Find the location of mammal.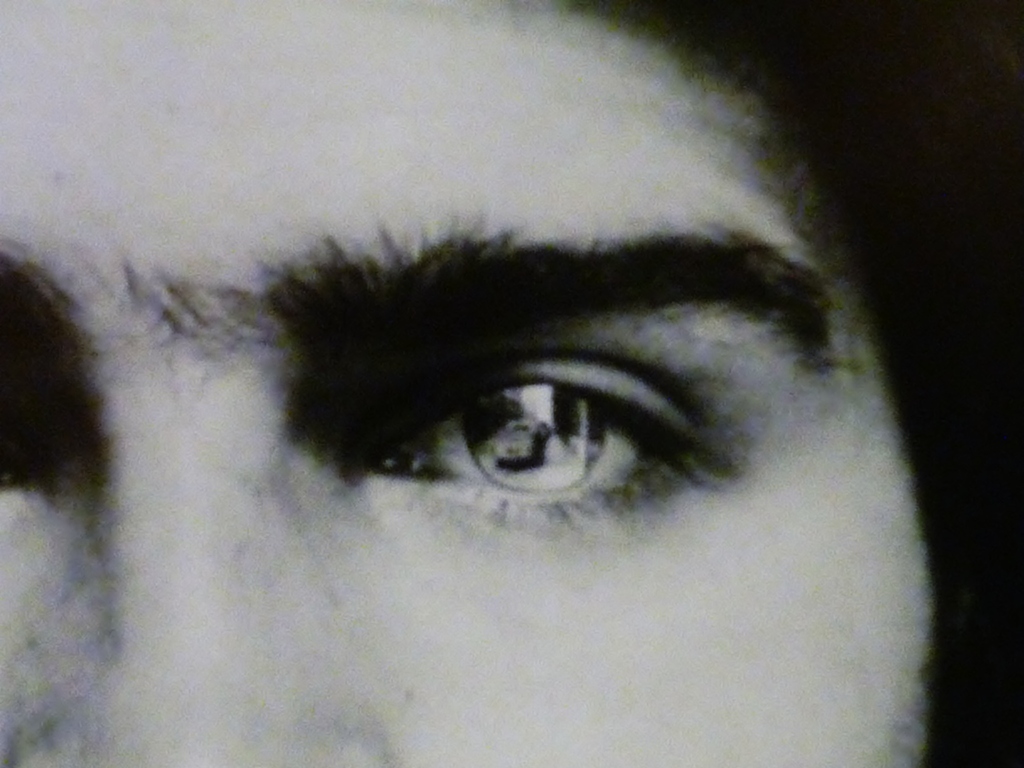
Location: box(74, 63, 1023, 687).
